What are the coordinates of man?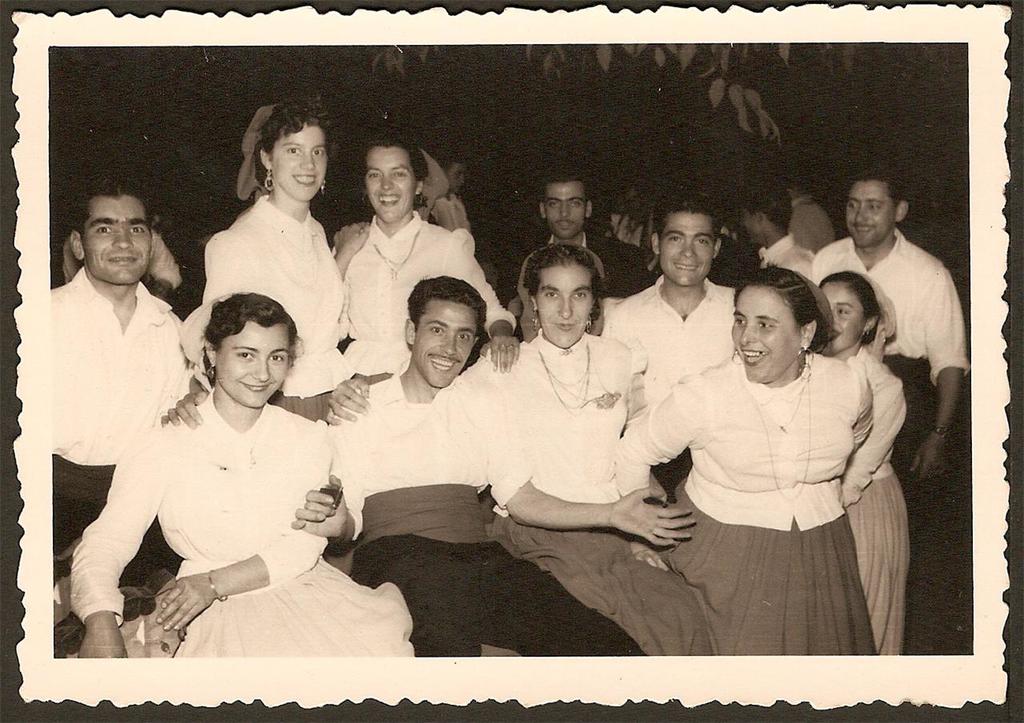
box=[500, 172, 658, 344].
